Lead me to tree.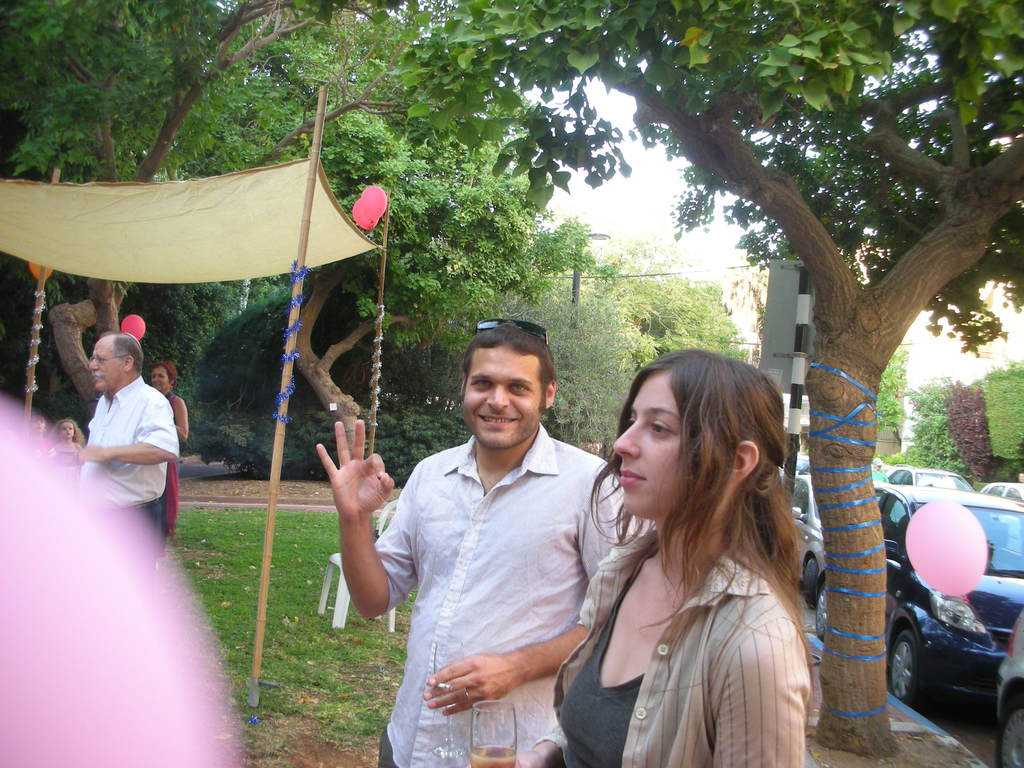
Lead to (561, 219, 759, 368).
